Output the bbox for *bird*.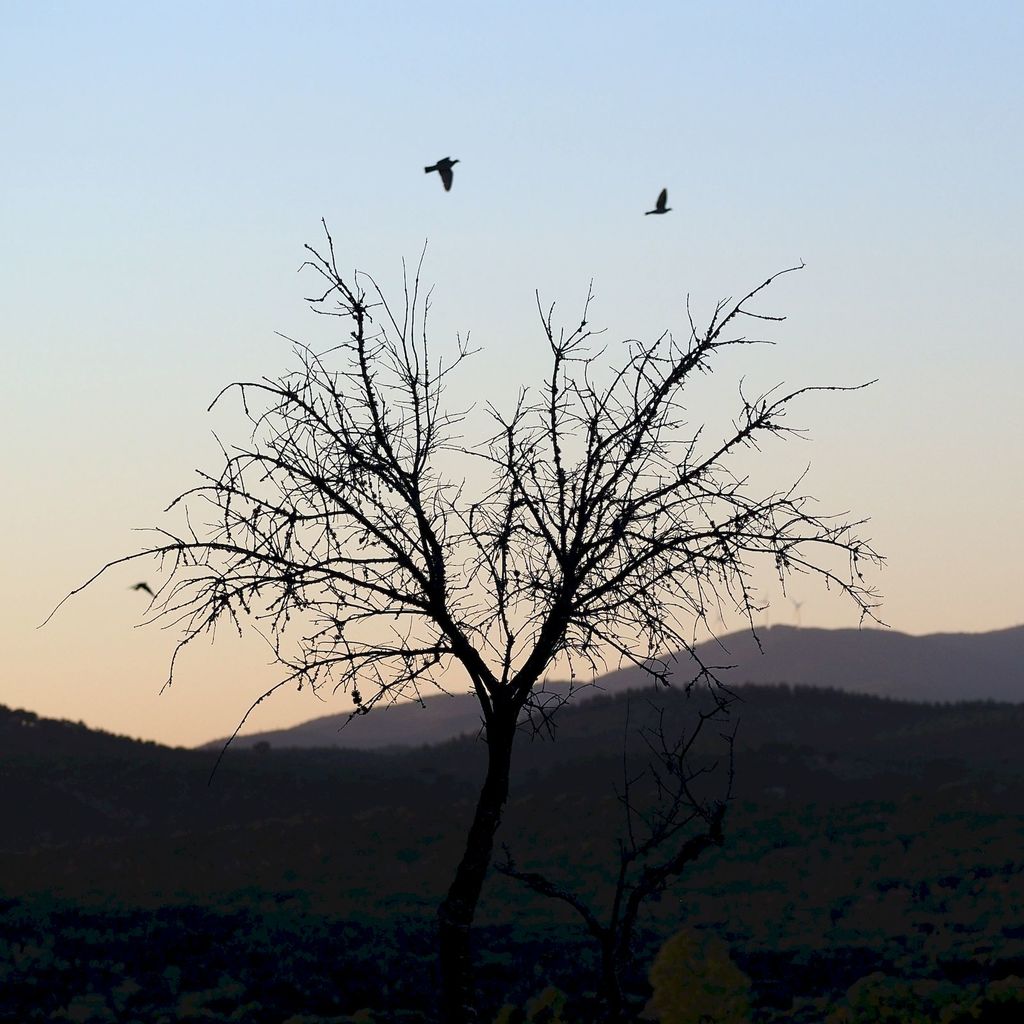
Rect(391, 133, 493, 207).
